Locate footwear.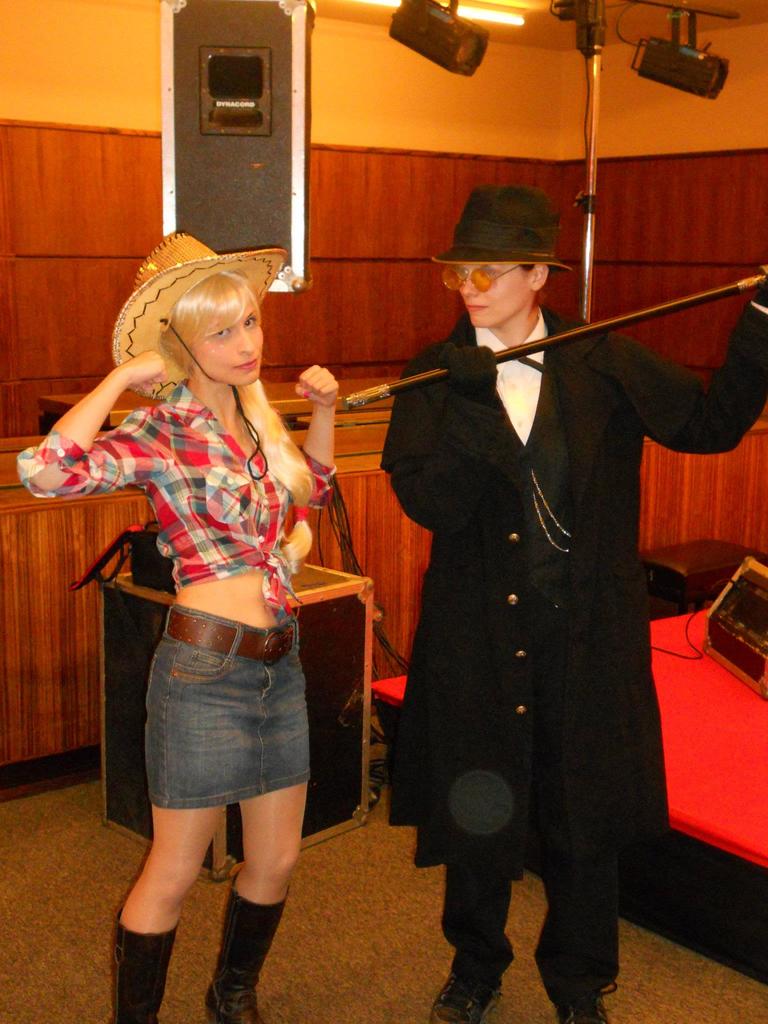
Bounding box: [554,975,621,1023].
